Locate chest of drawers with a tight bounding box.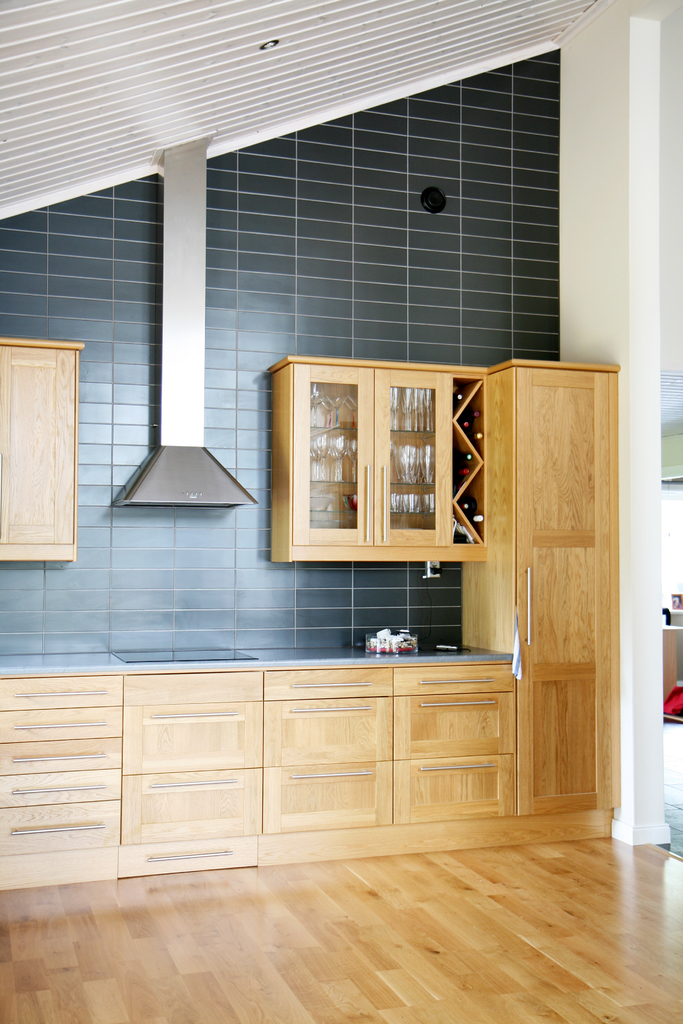
crop(0, 662, 516, 893).
